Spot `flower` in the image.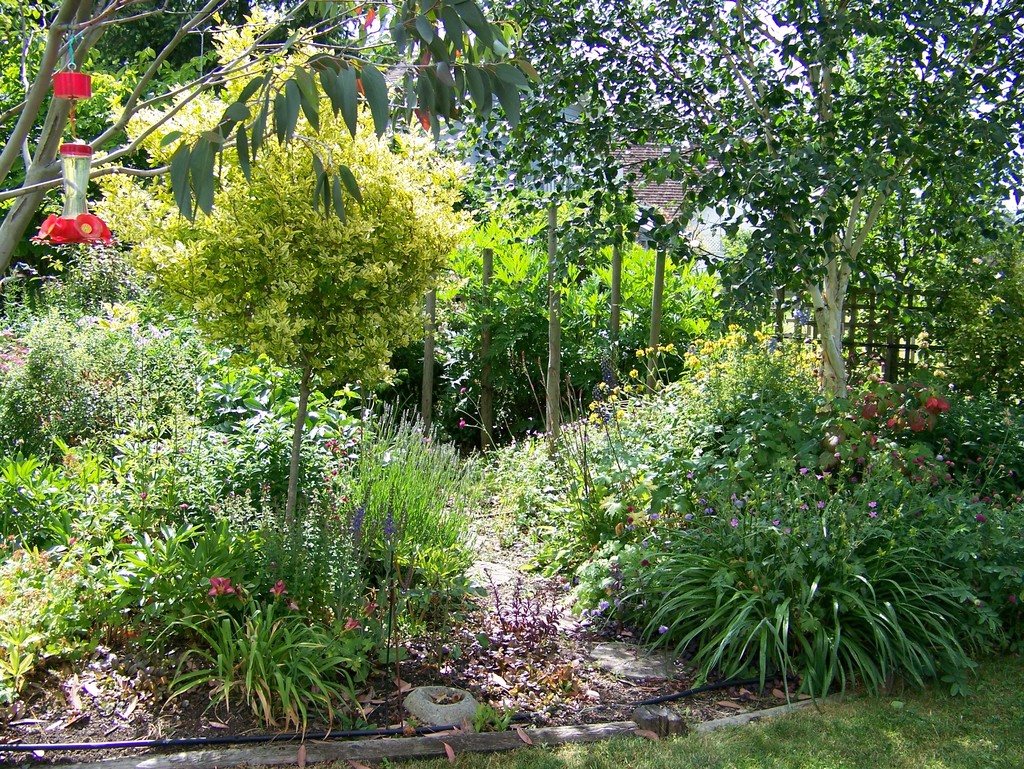
`flower` found at <box>269,582,289,599</box>.
